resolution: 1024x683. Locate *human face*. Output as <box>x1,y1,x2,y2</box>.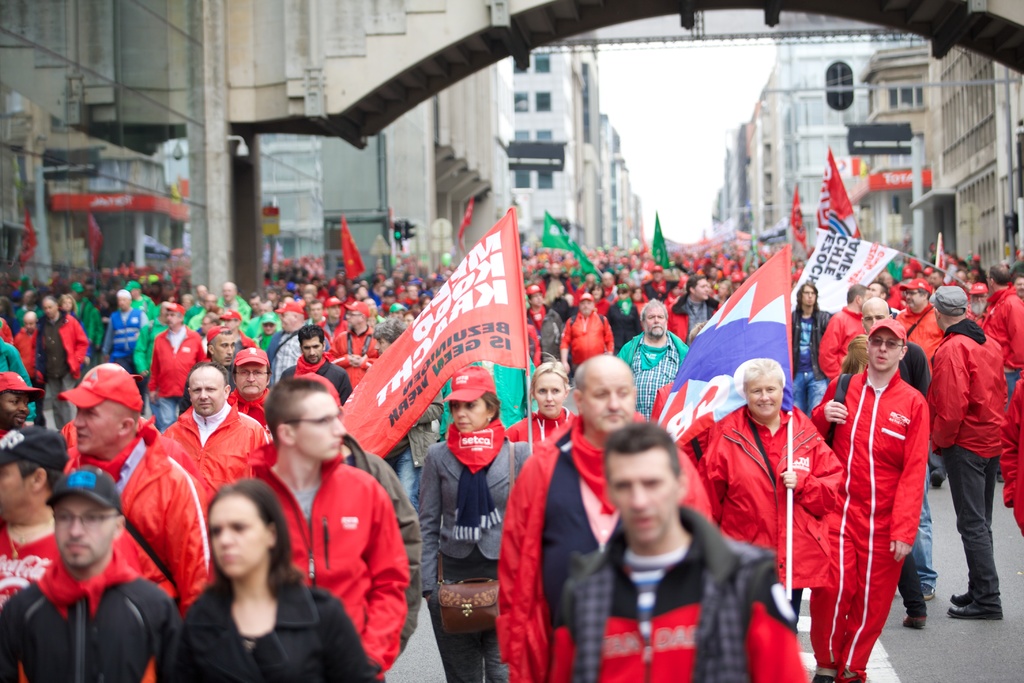
<box>1,457,31,524</box>.
